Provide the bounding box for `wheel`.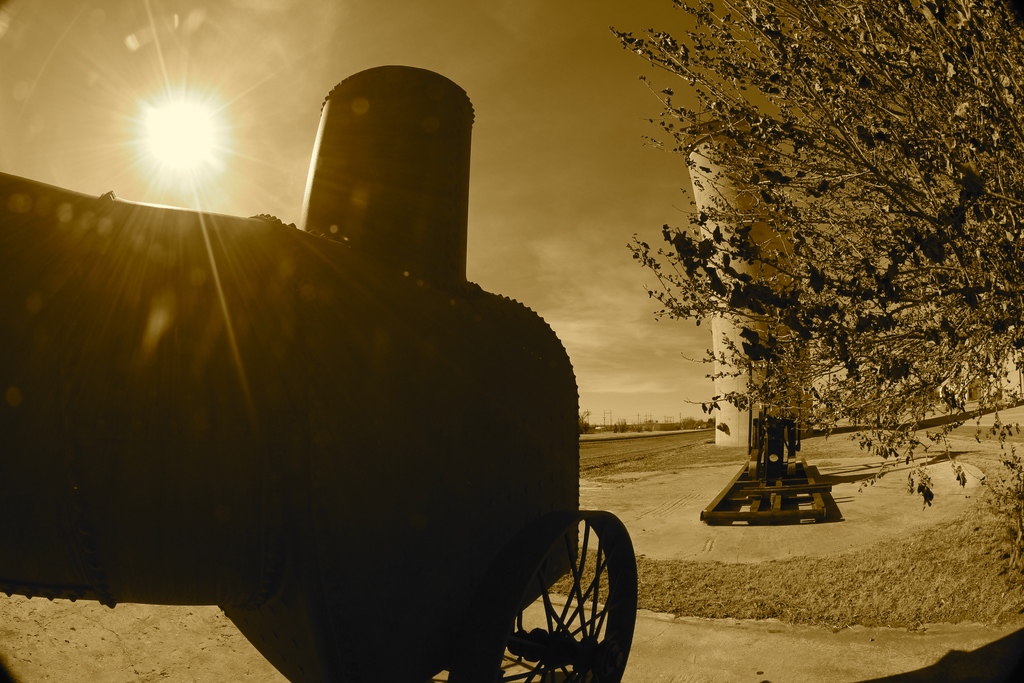
pyautogui.locateOnScreen(447, 502, 641, 682).
